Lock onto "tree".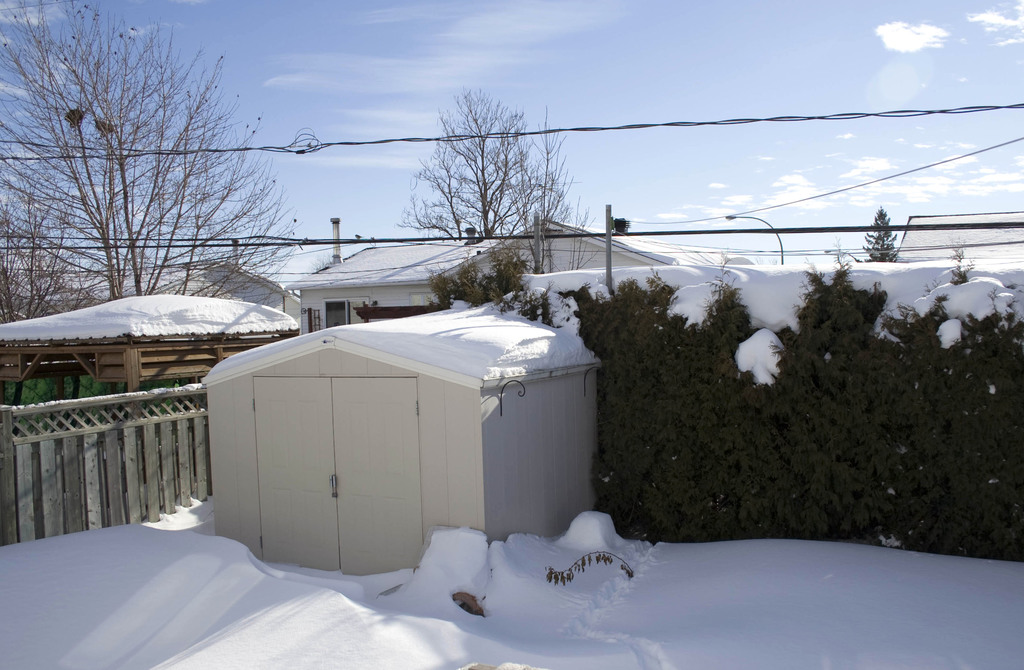
Locked: bbox=(0, 177, 76, 334).
